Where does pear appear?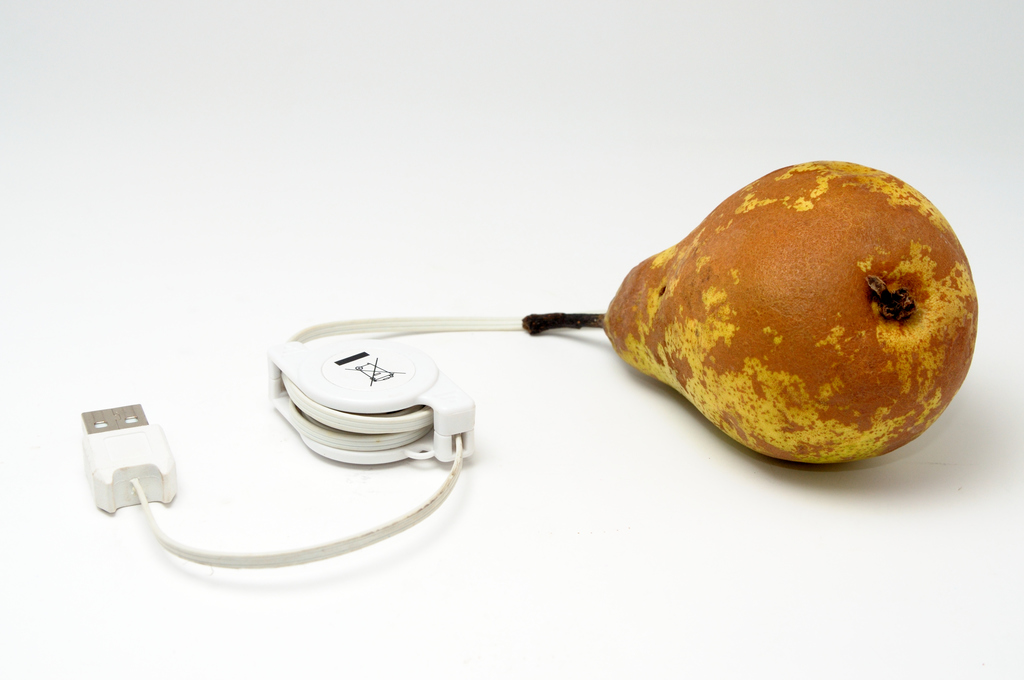
Appears at select_region(604, 160, 982, 466).
